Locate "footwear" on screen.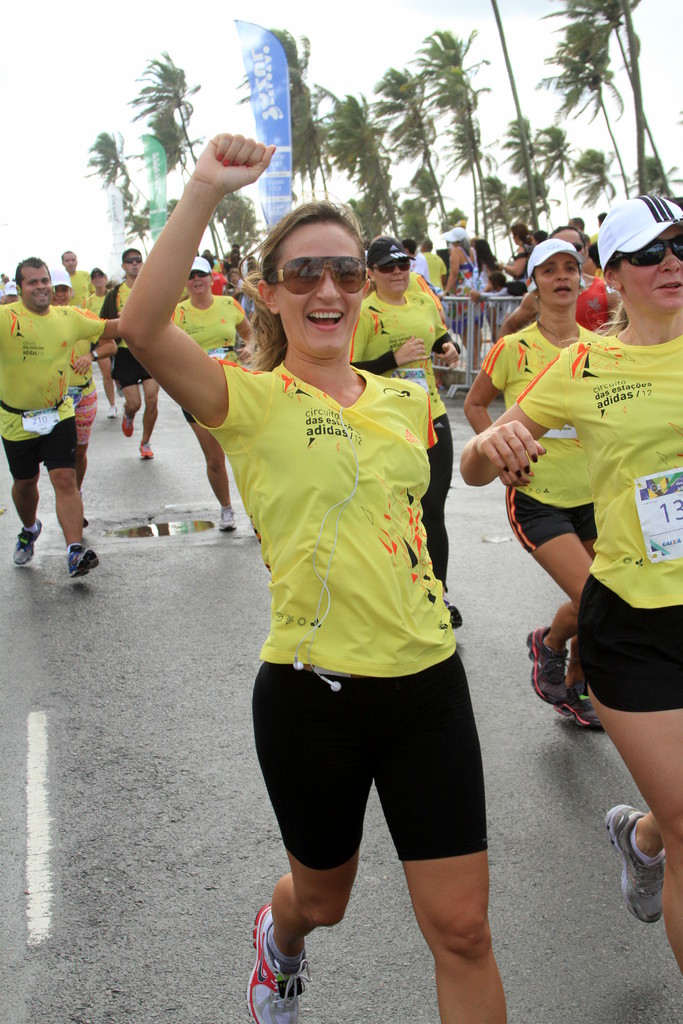
On screen at crop(13, 518, 48, 566).
